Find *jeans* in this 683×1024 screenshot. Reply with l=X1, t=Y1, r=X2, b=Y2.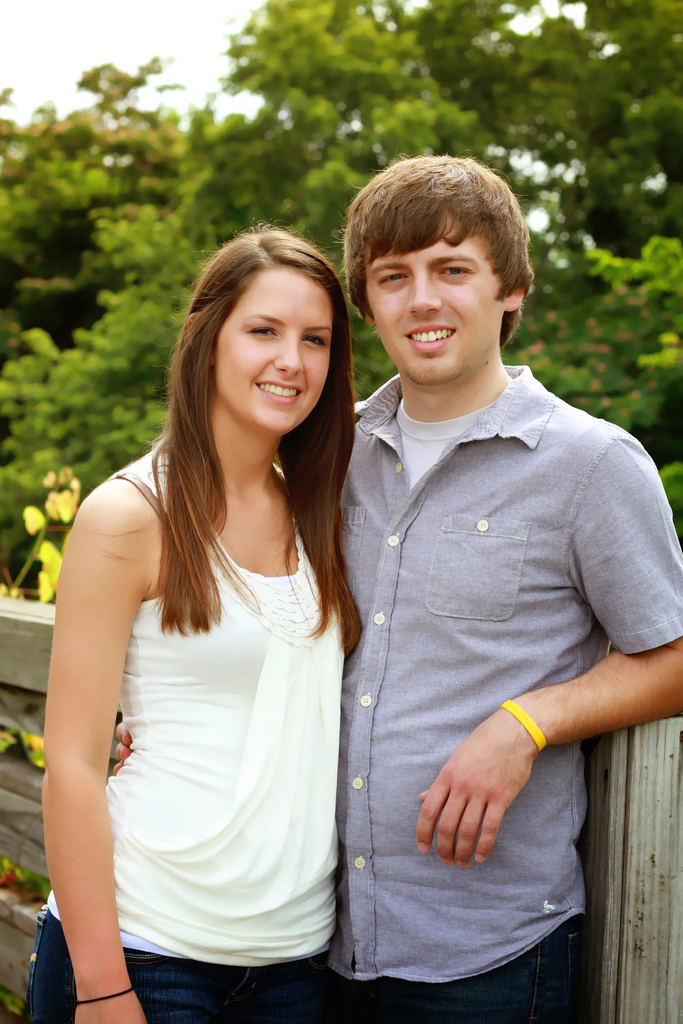
l=31, t=900, r=325, b=1023.
